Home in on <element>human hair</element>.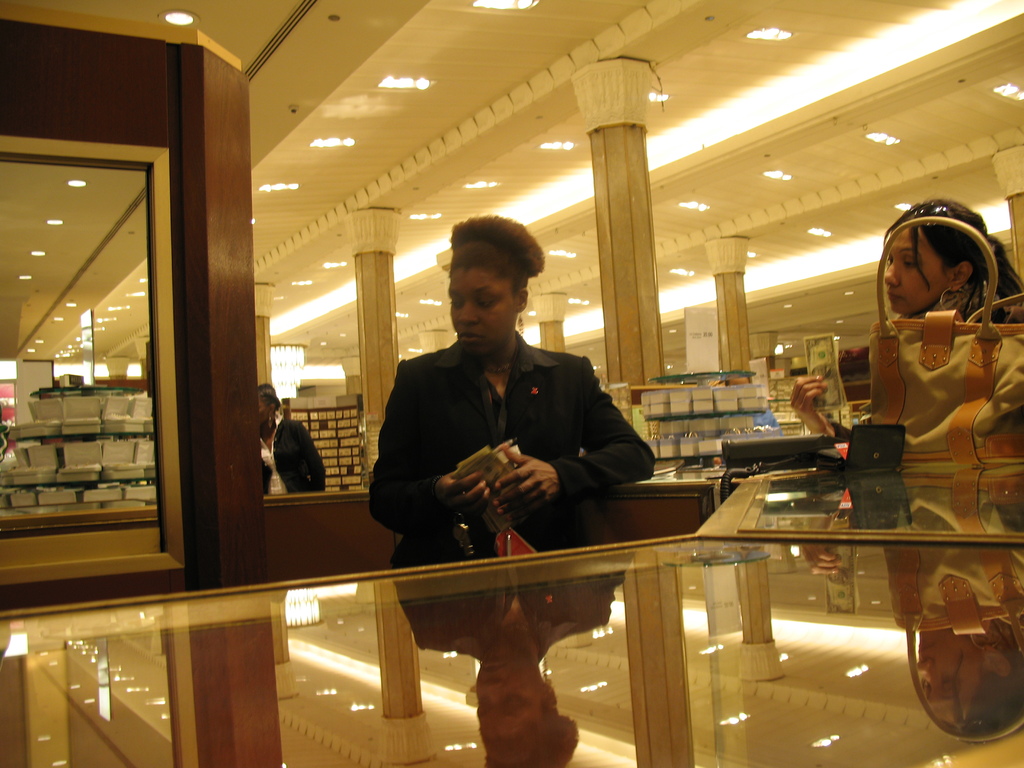
Homed in at 438,209,550,295.
